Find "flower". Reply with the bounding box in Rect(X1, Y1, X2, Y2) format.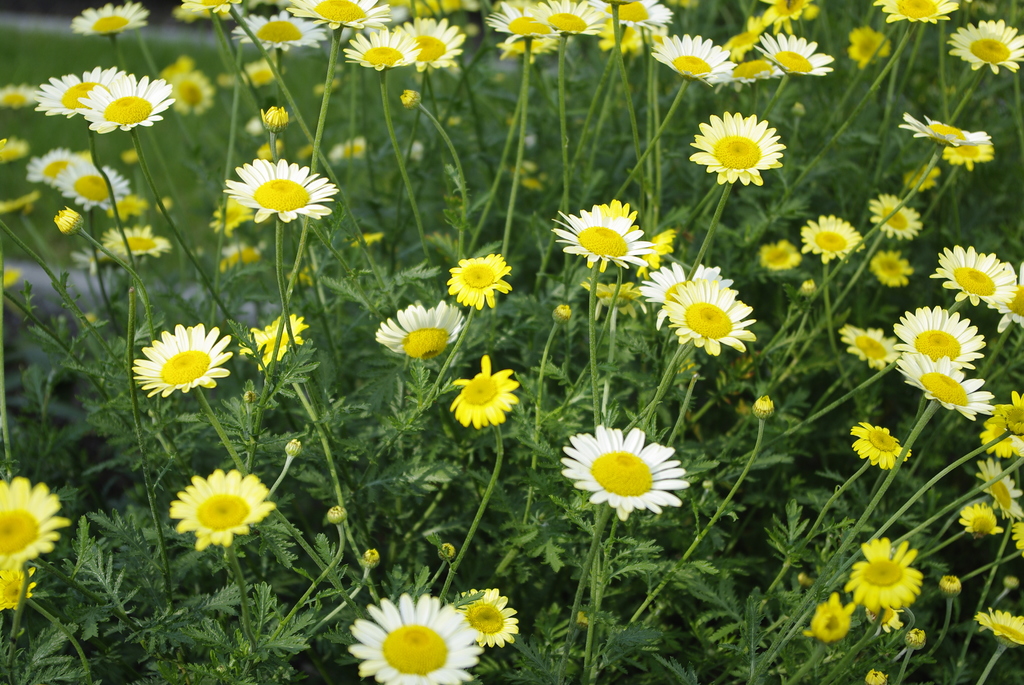
Rect(868, 241, 913, 286).
